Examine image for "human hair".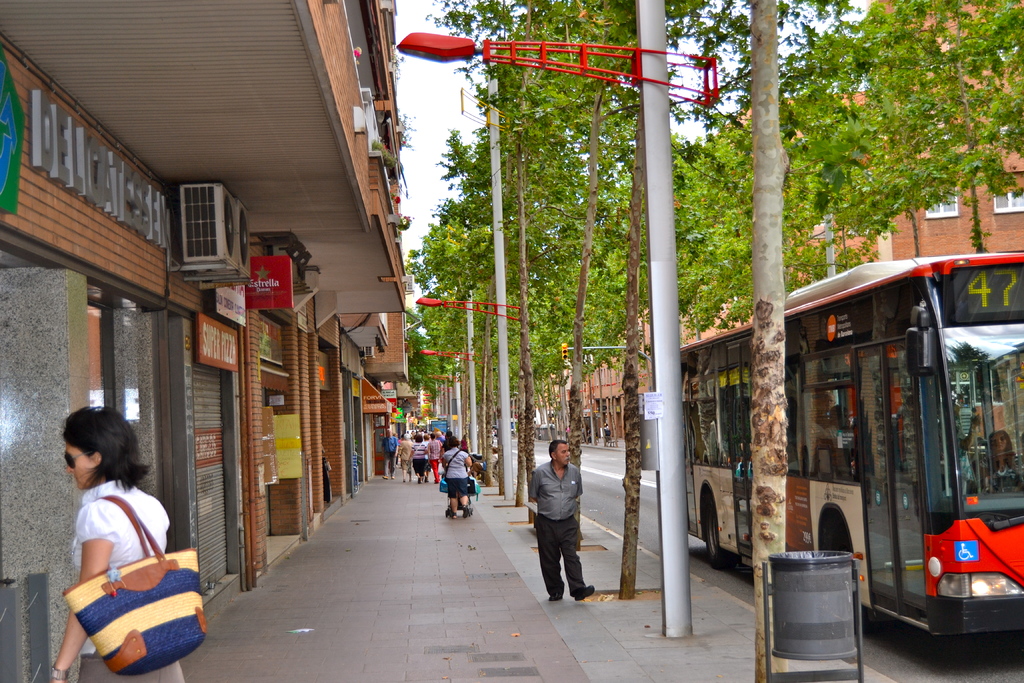
Examination result: [436, 429, 442, 437].
